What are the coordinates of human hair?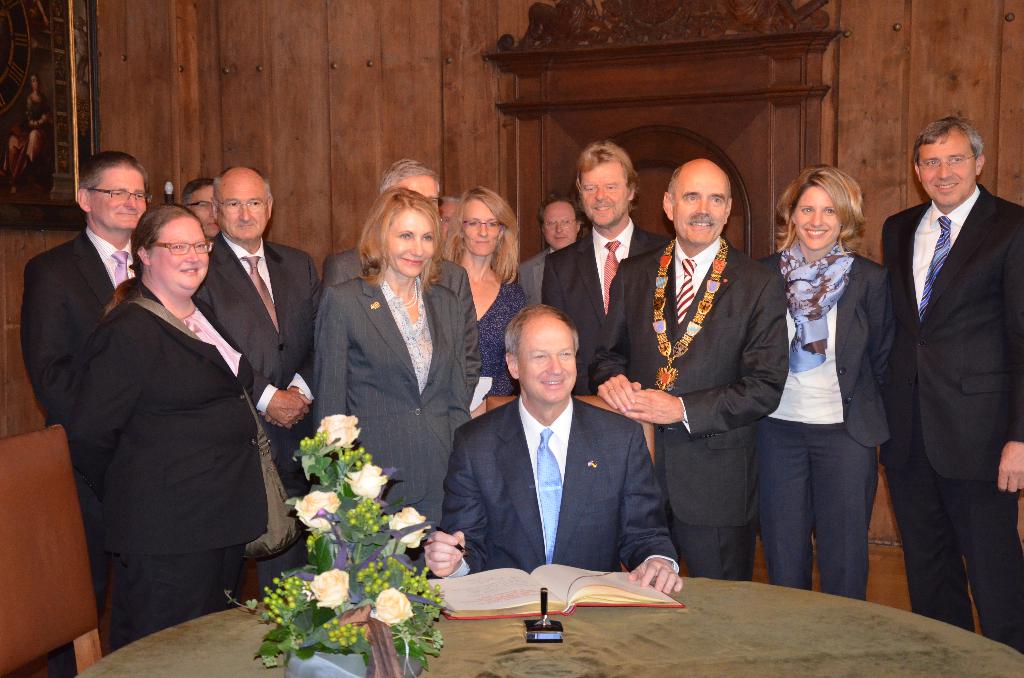
box=[180, 175, 212, 204].
